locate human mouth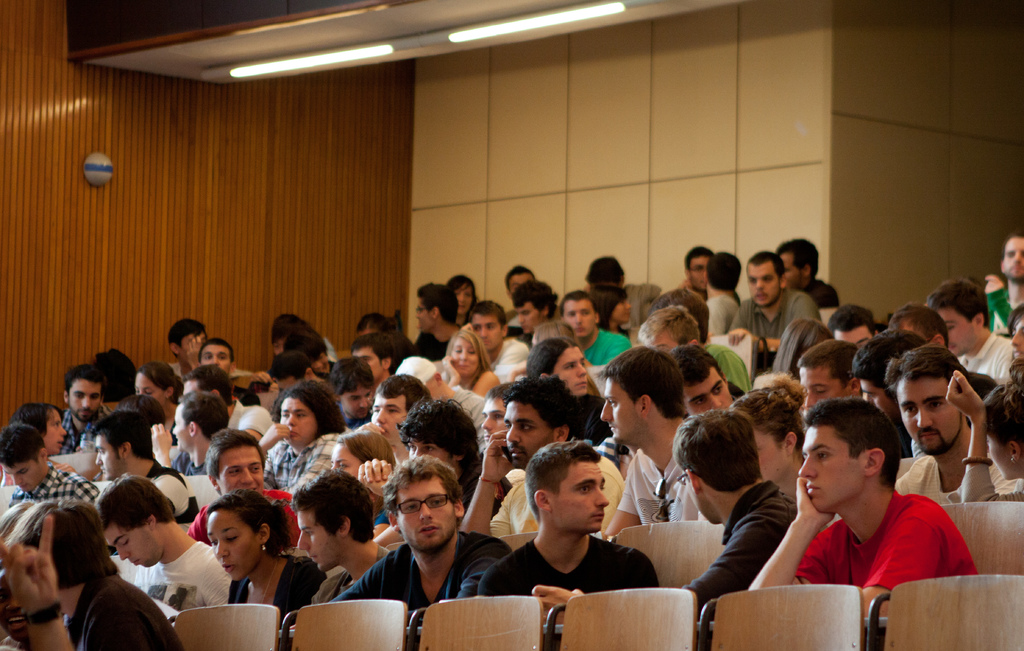
(left=420, top=527, right=441, bottom=534)
